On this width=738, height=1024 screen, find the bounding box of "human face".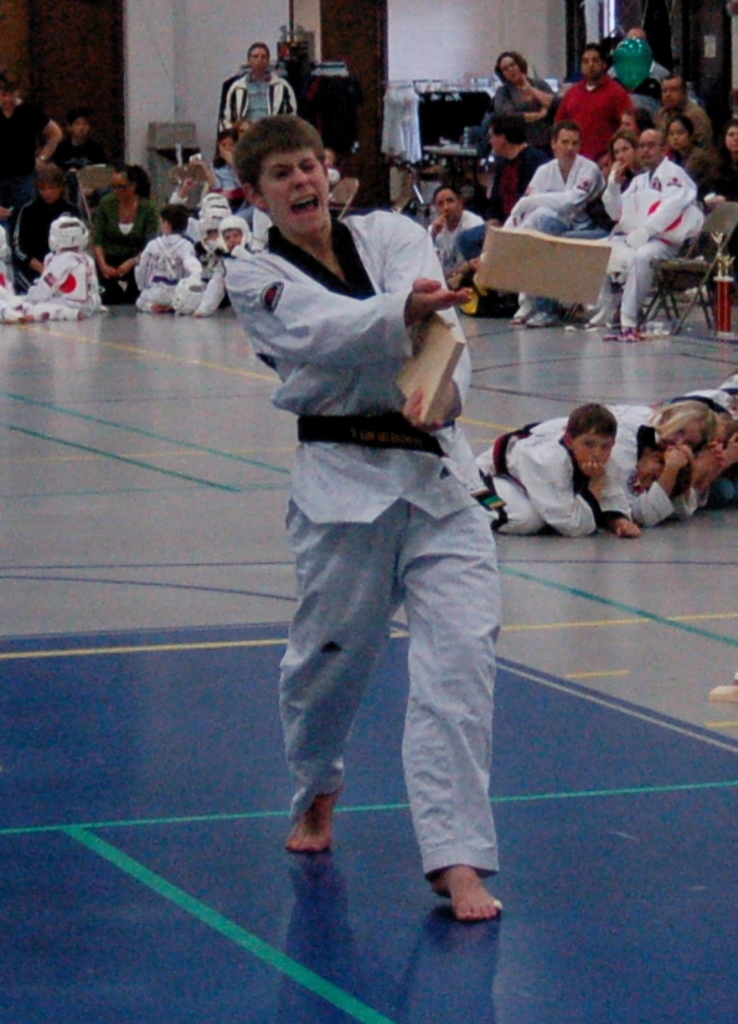
Bounding box: [678,426,703,444].
